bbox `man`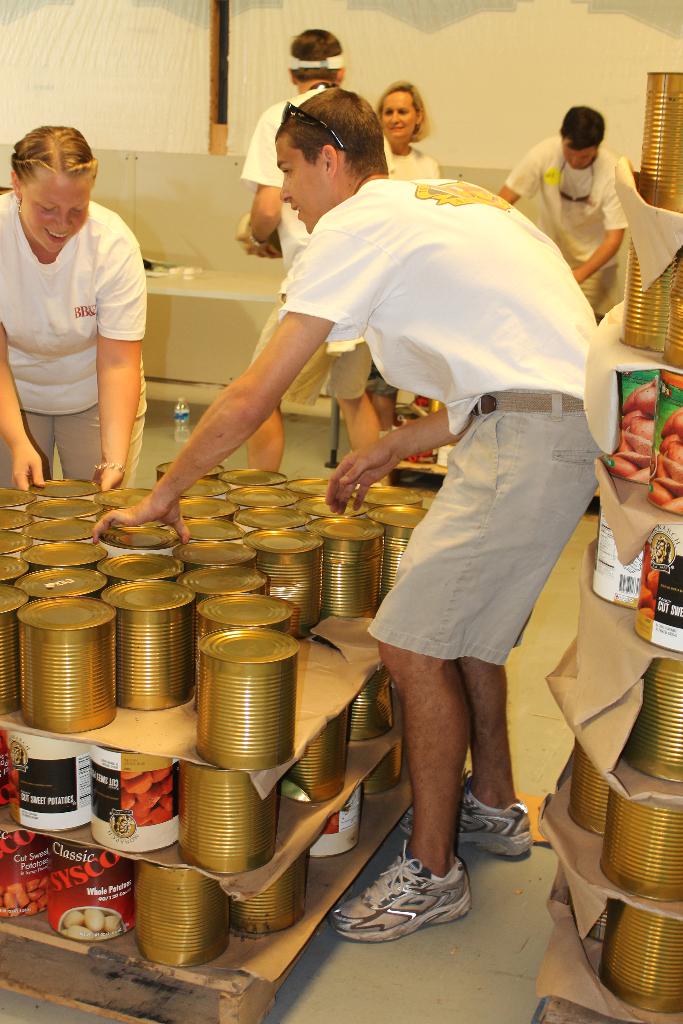
bbox=[235, 27, 388, 485]
